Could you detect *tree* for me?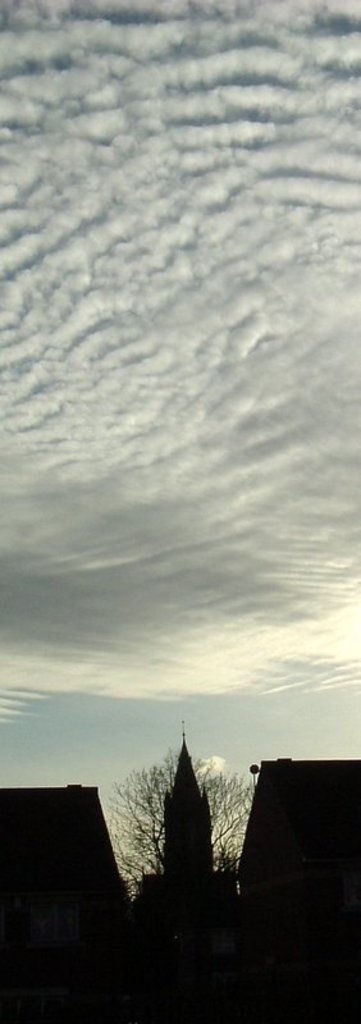
Detection result: locate(197, 846, 241, 909).
